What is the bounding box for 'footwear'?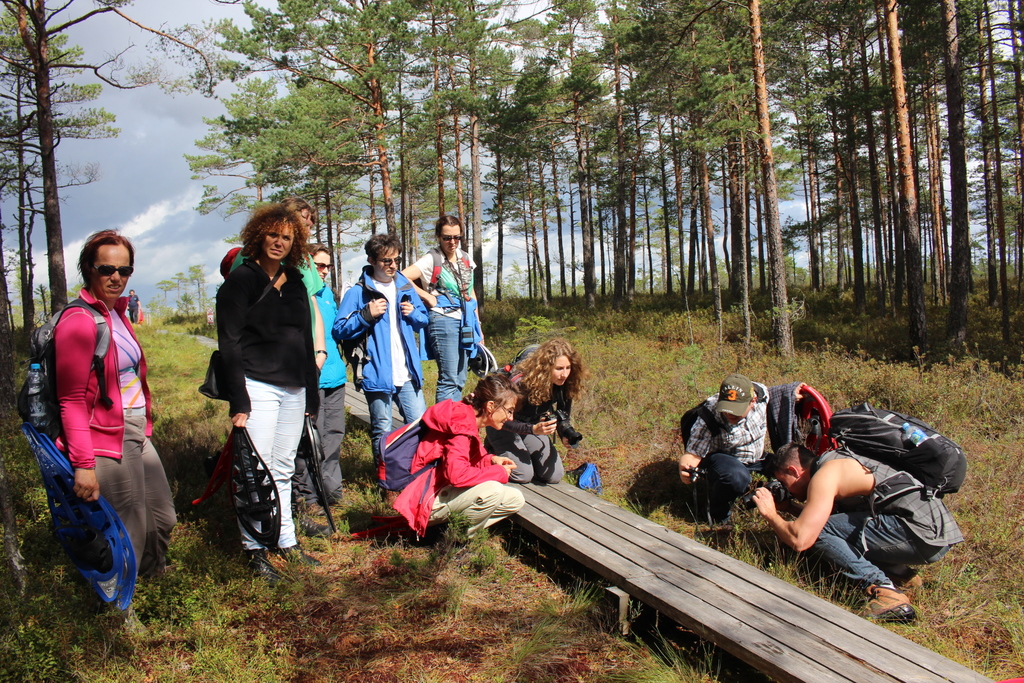
(x1=307, y1=499, x2=328, y2=524).
